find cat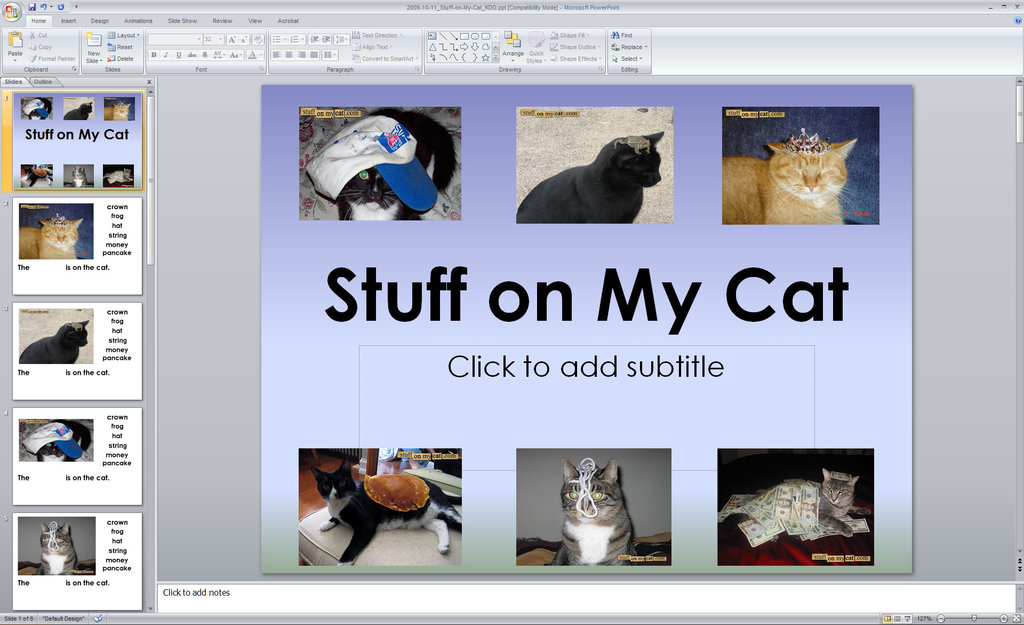
<bbox>28, 98, 51, 118</bbox>
